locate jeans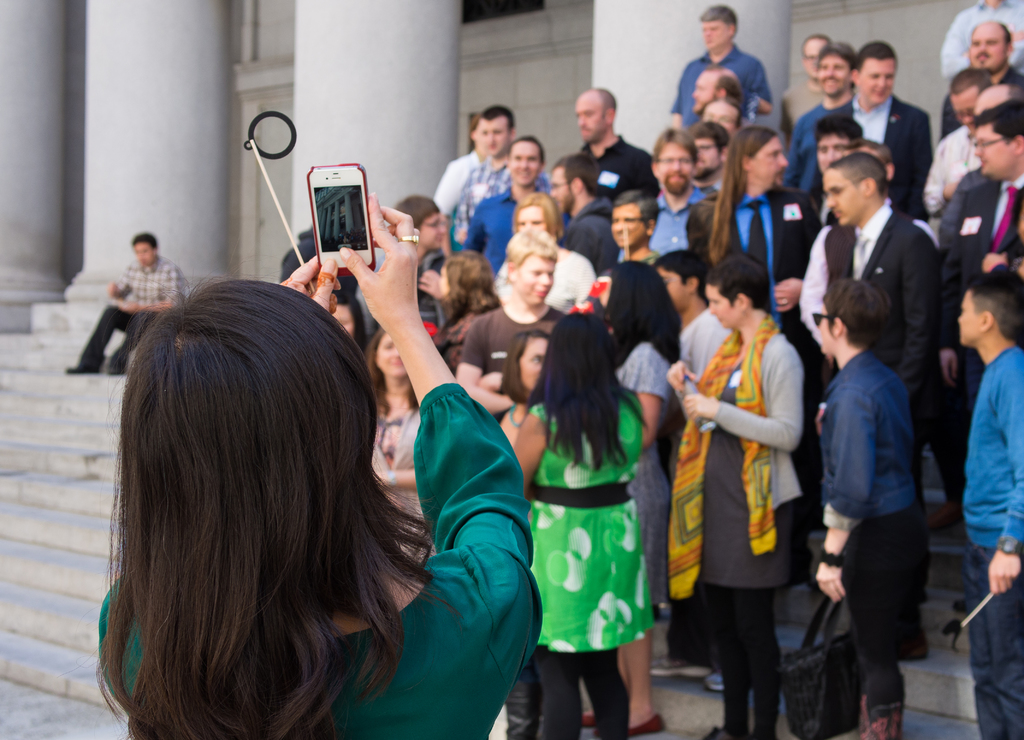
left=971, top=545, right=1023, bottom=739
